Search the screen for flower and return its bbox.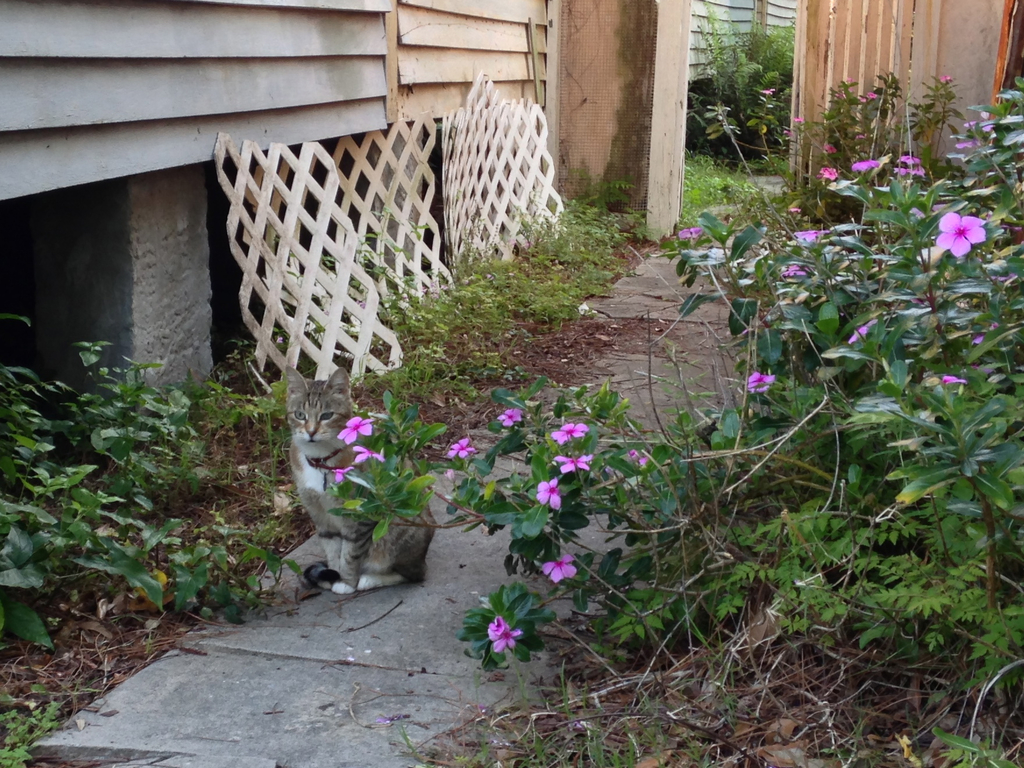
Found: [x1=485, y1=620, x2=525, y2=660].
